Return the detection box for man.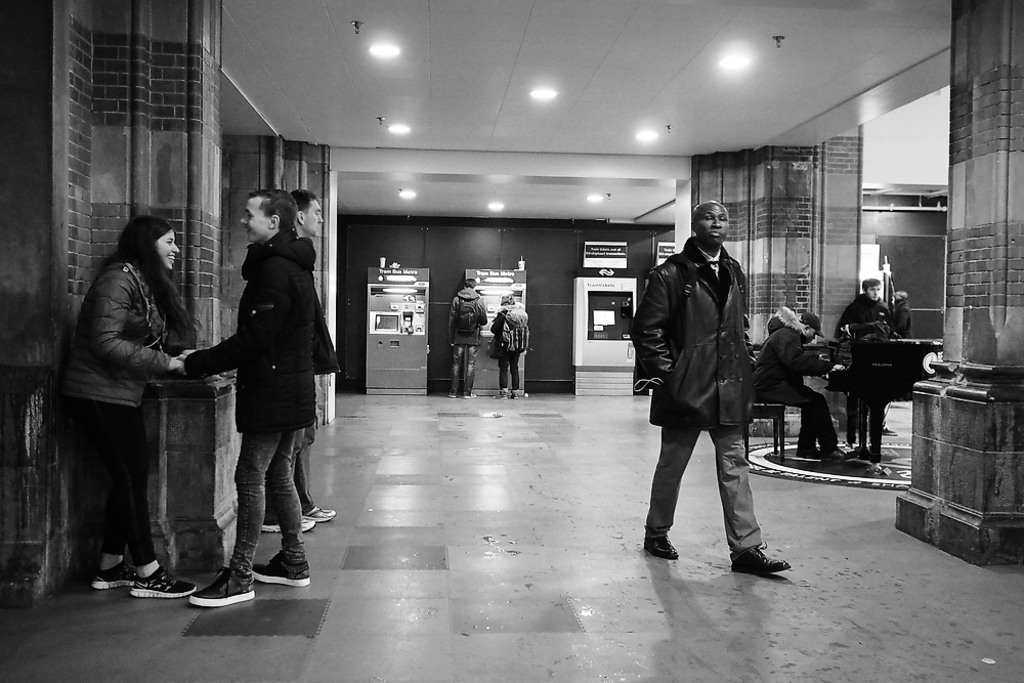
{"left": 825, "top": 273, "right": 895, "bottom": 444}.
